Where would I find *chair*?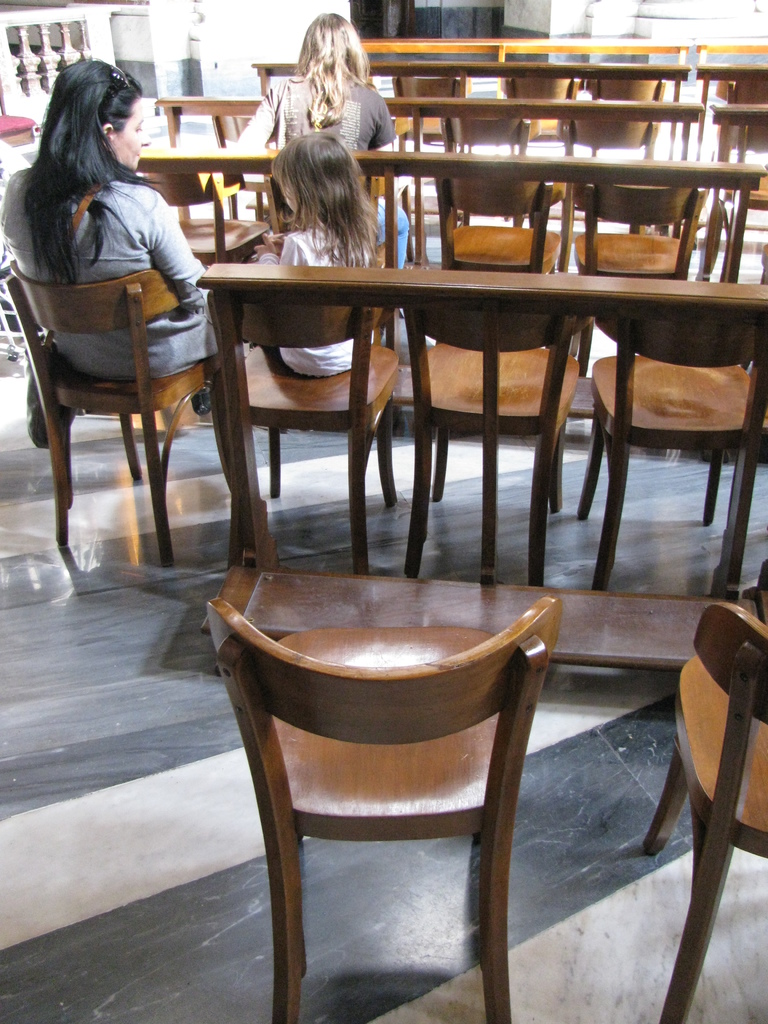
At (581, 58, 655, 97).
